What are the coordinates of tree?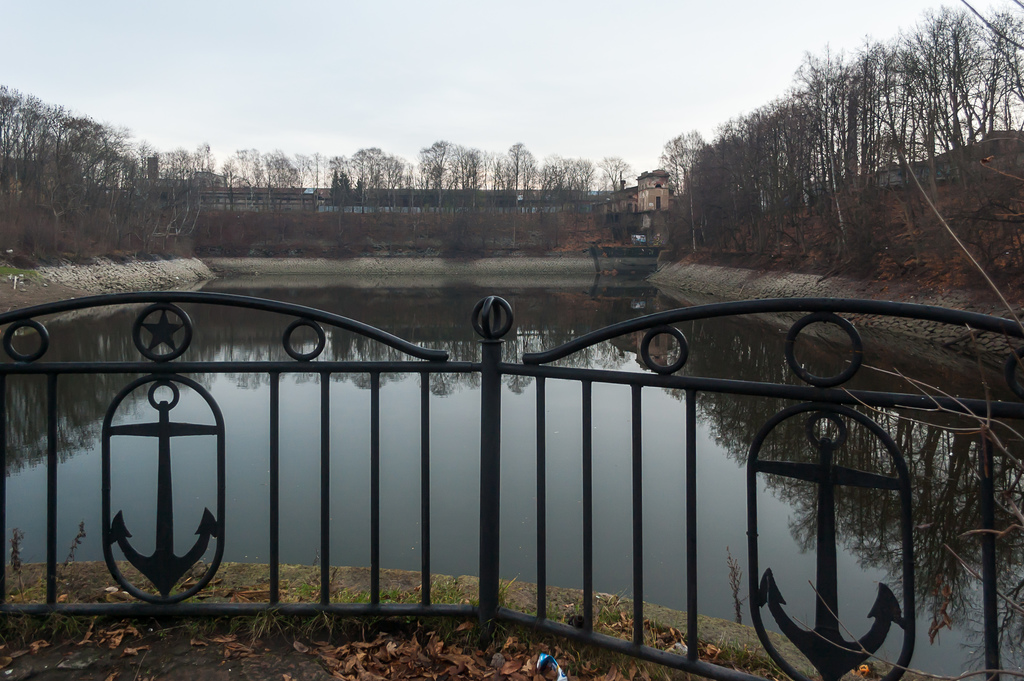
bbox(414, 135, 454, 185).
